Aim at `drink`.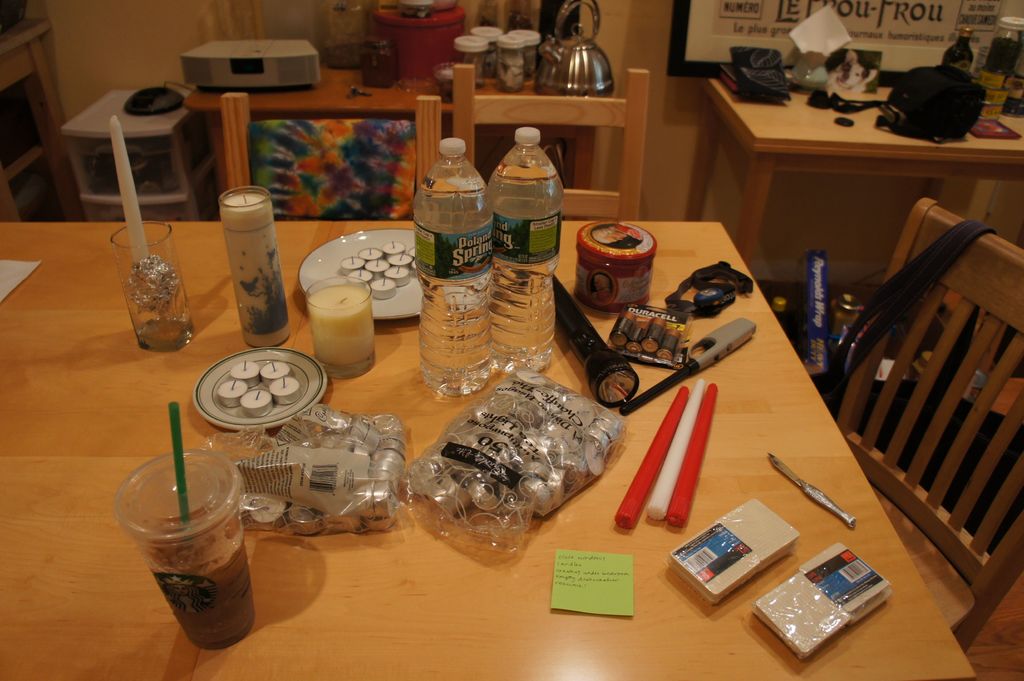
Aimed at bbox(488, 152, 568, 370).
